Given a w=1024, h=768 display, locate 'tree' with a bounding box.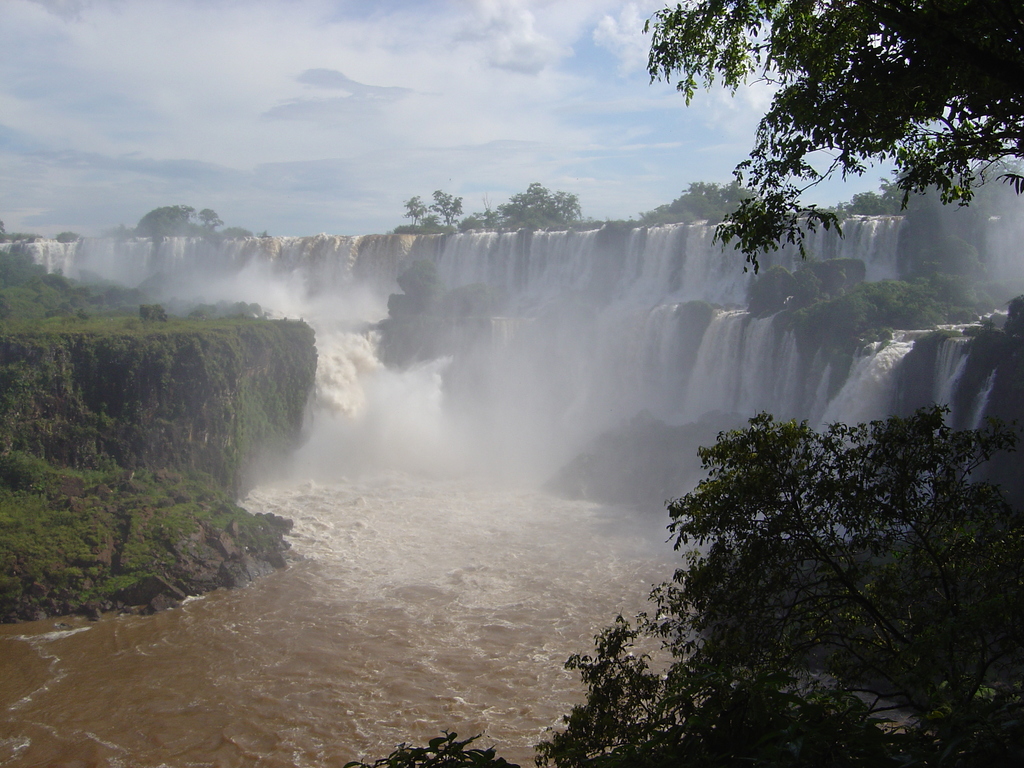
Located: bbox=[485, 206, 504, 230].
